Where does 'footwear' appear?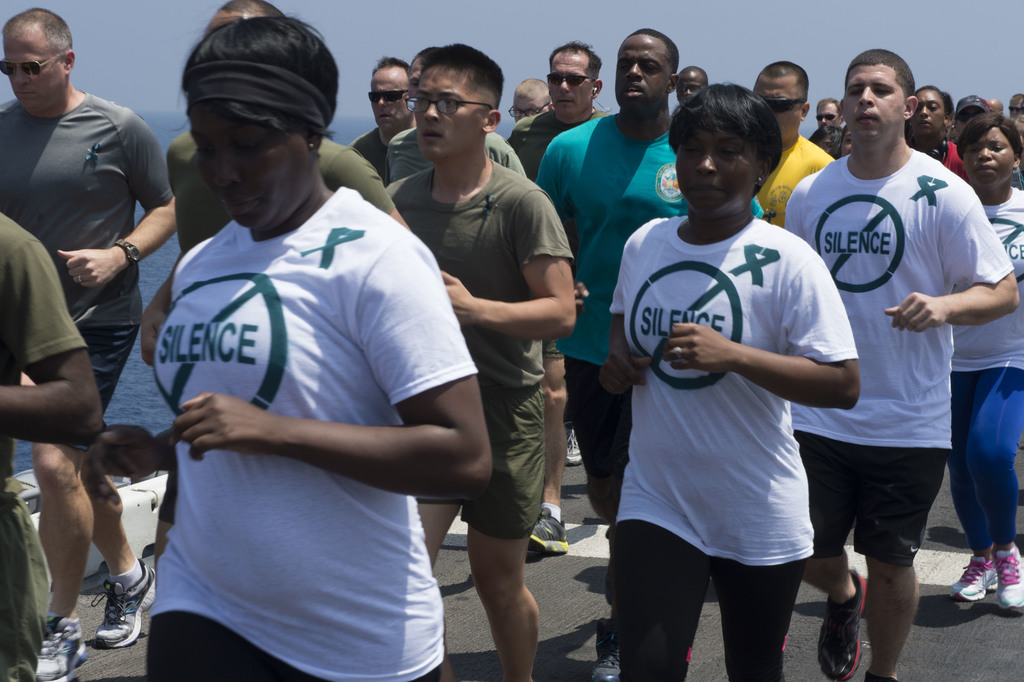
Appears at {"x1": 951, "y1": 556, "x2": 998, "y2": 605}.
